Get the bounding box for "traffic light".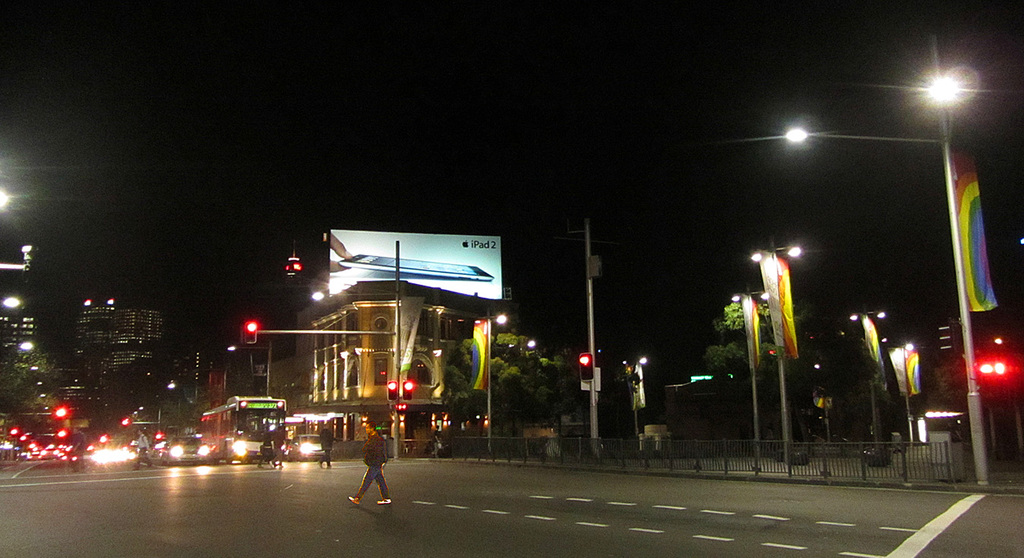
{"x1": 977, "y1": 356, "x2": 1011, "y2": 381}.
